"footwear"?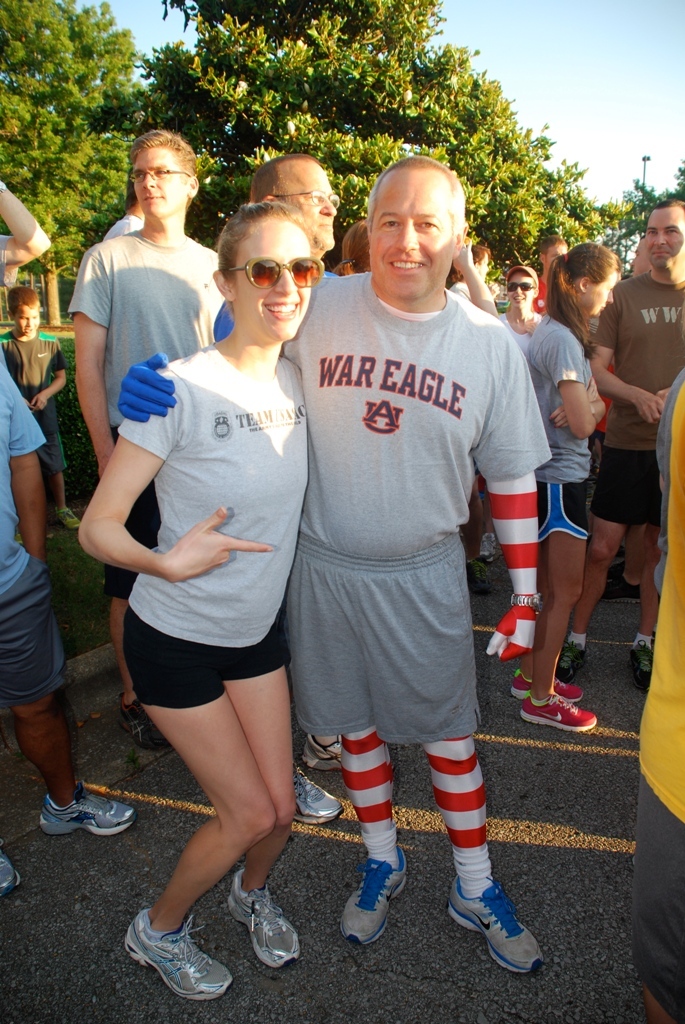
BBox(38, 781, 138, 835)
